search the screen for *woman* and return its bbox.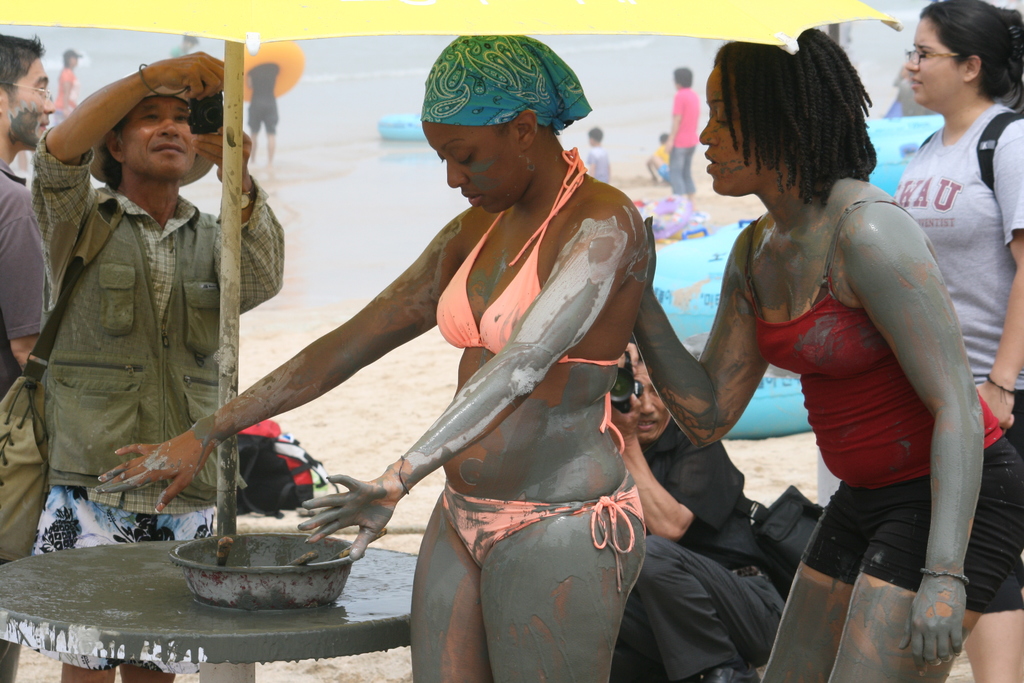
Found: locate(94, 42, 653, 682).
